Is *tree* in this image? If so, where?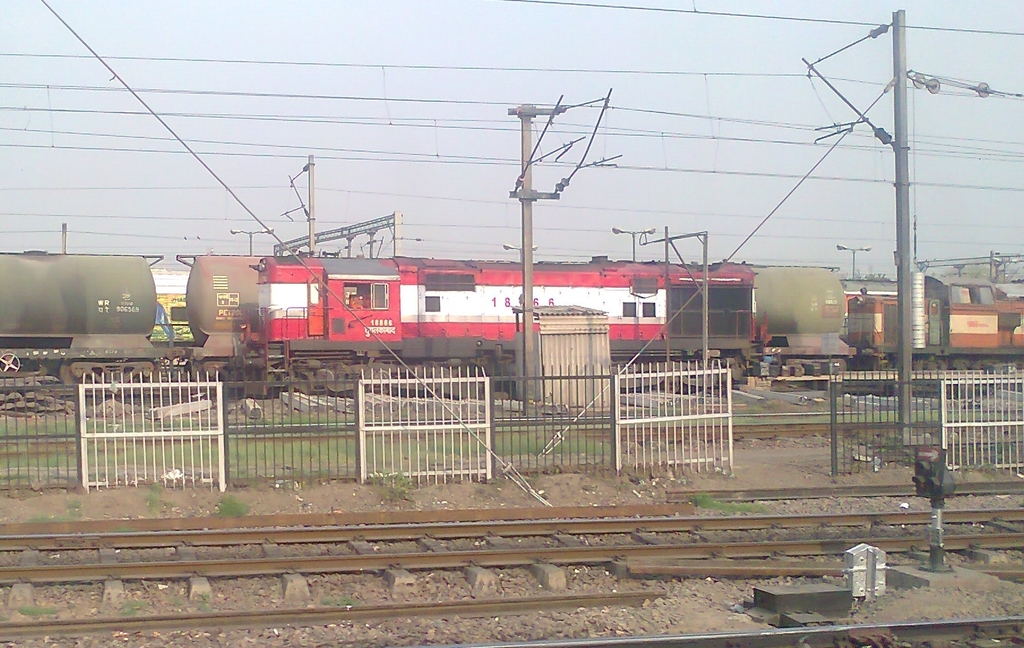
Yes, at (945,260,990,279).
